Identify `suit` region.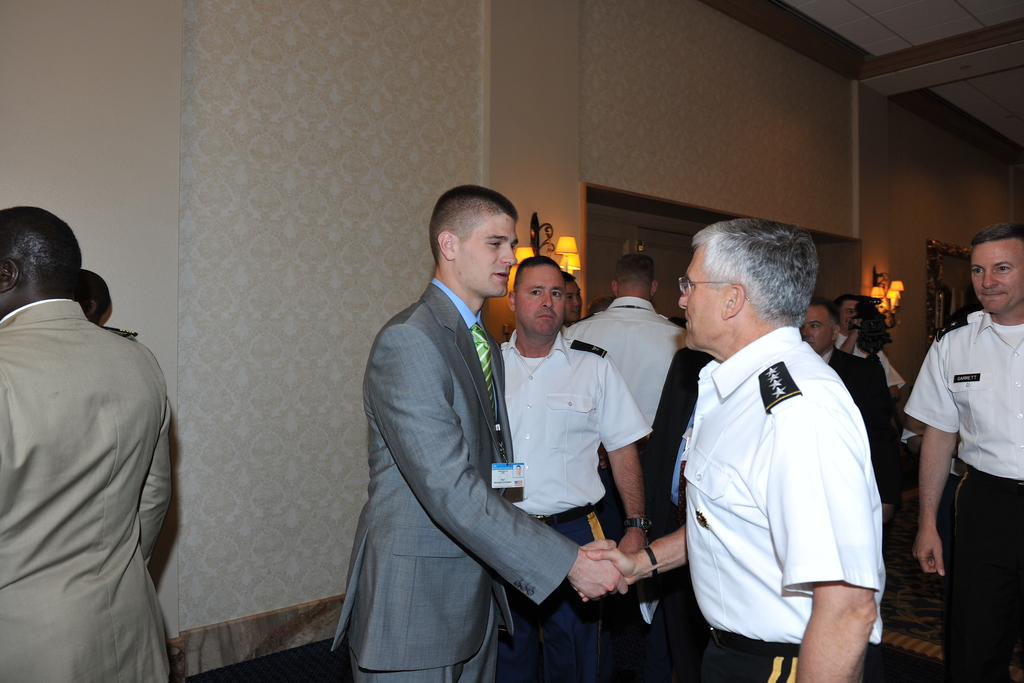
Region: (0, 297, 173, 682).
